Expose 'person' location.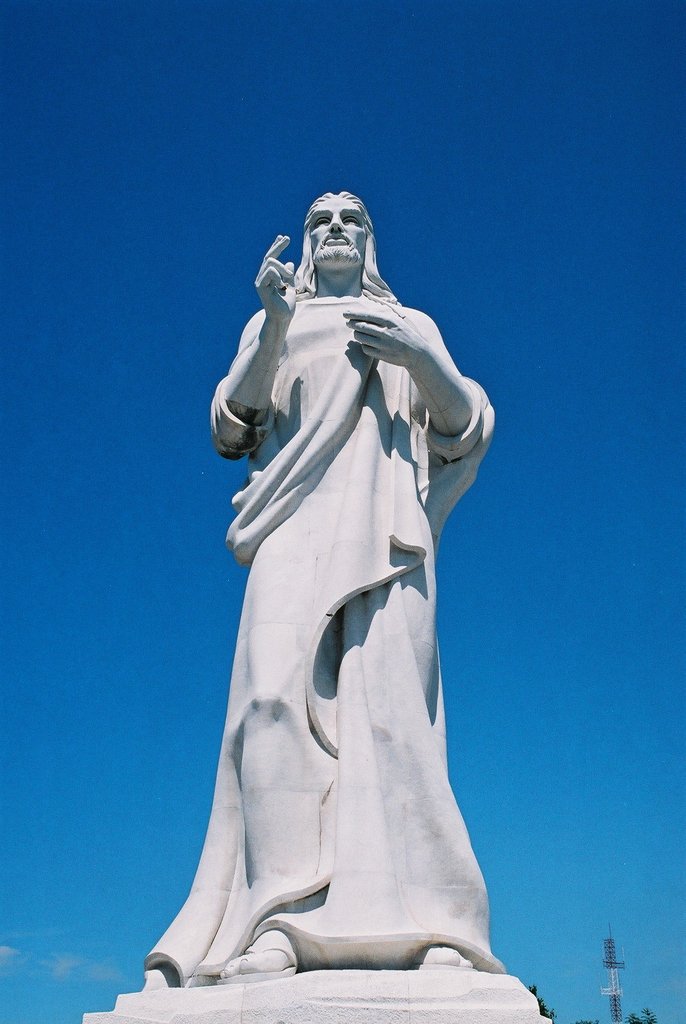
Exposed at 202, 192, 498, 984.
